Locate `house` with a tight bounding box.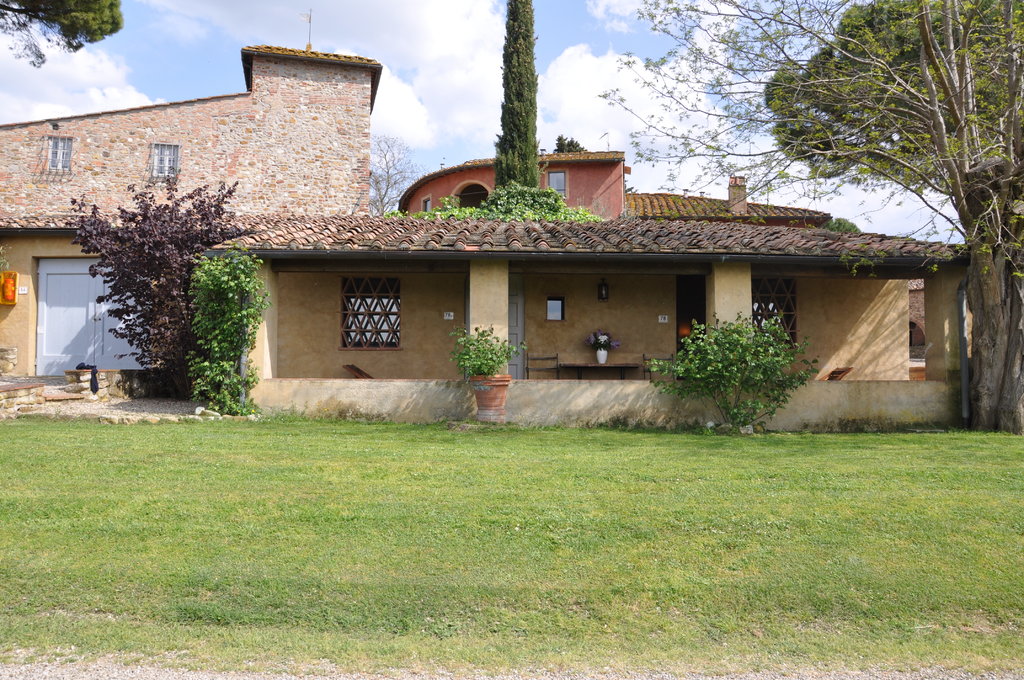
0,39,383,396.
